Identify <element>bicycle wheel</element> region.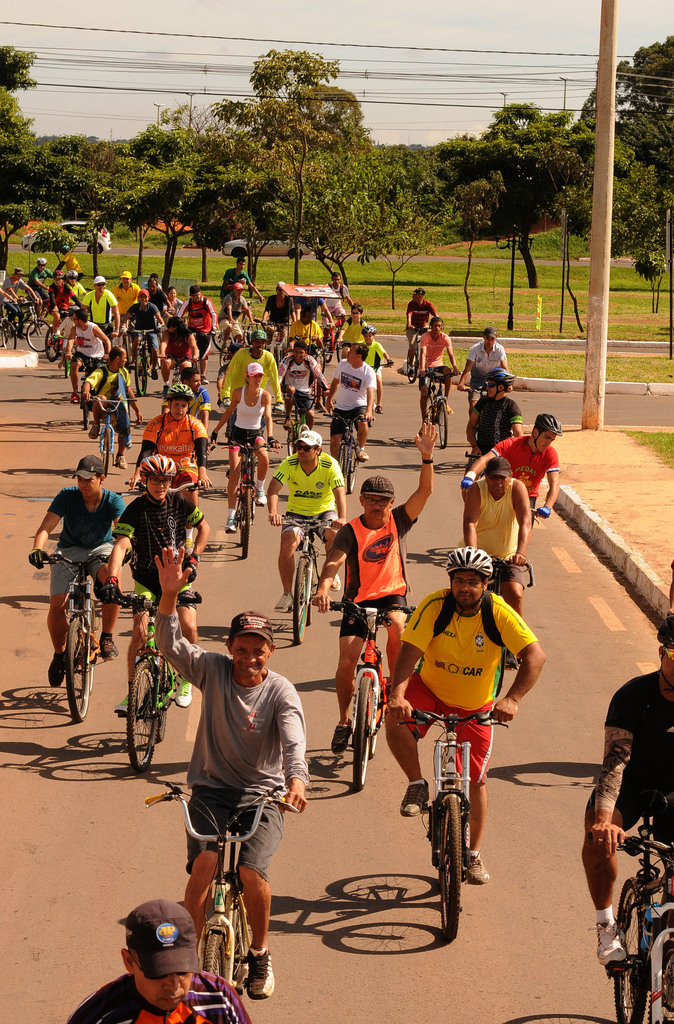
Region: {"x1": 229, "y1": 895, "x2": 251, "y2": 986}.
